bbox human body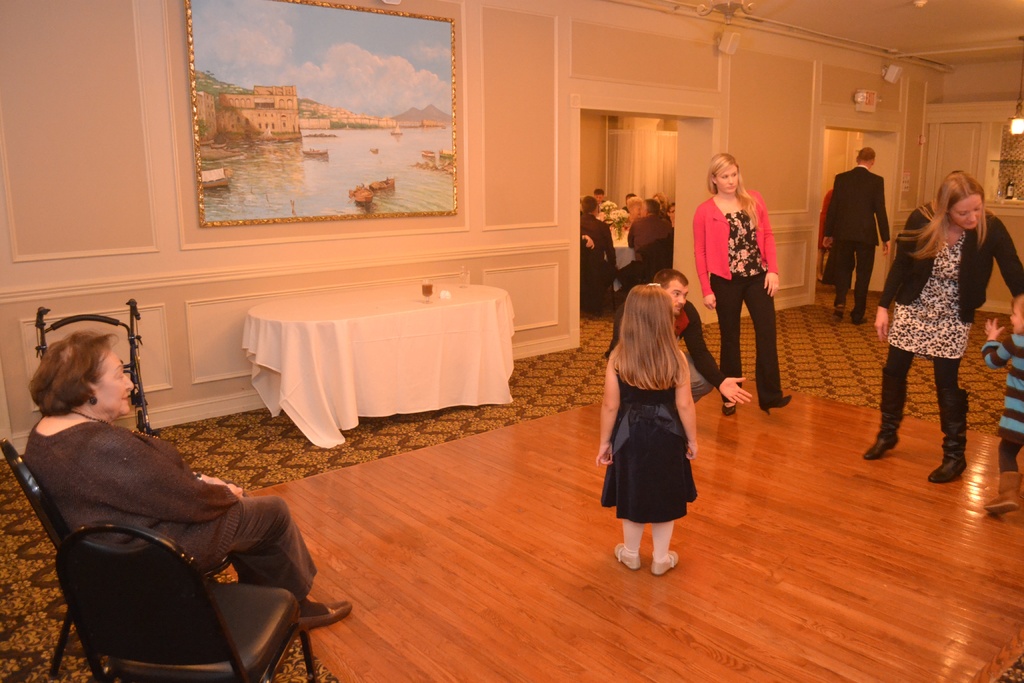
pyautogui.locateOnScreen(881, 139, 994, 490)
